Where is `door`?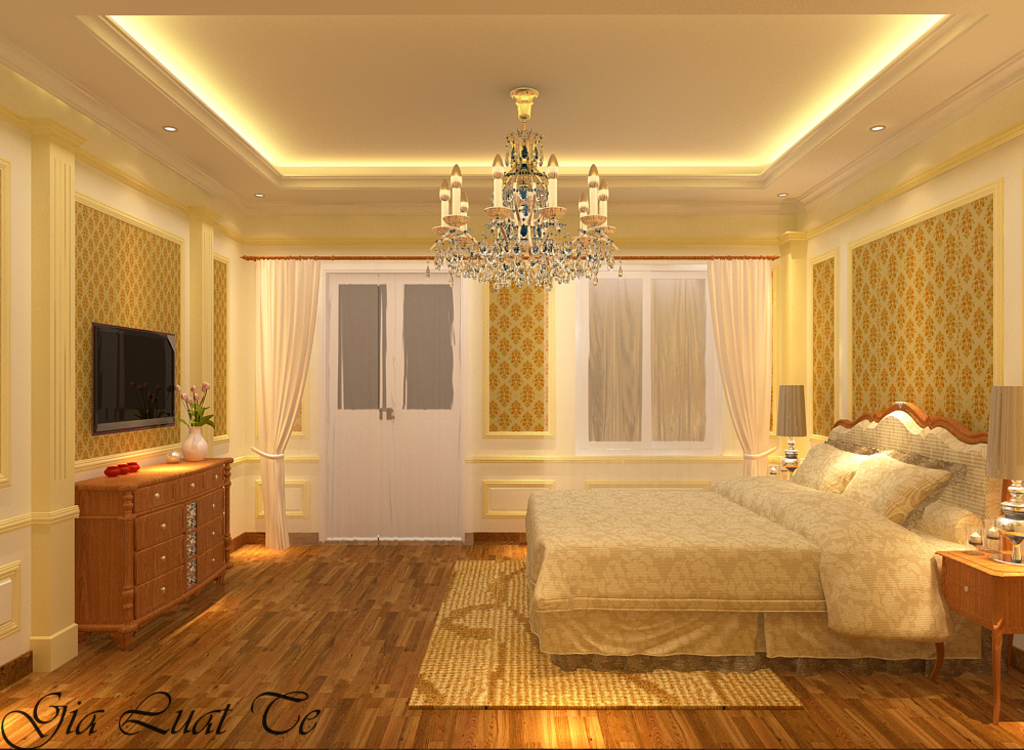
<bbox>295, 241, 456, 536</bbox>.
